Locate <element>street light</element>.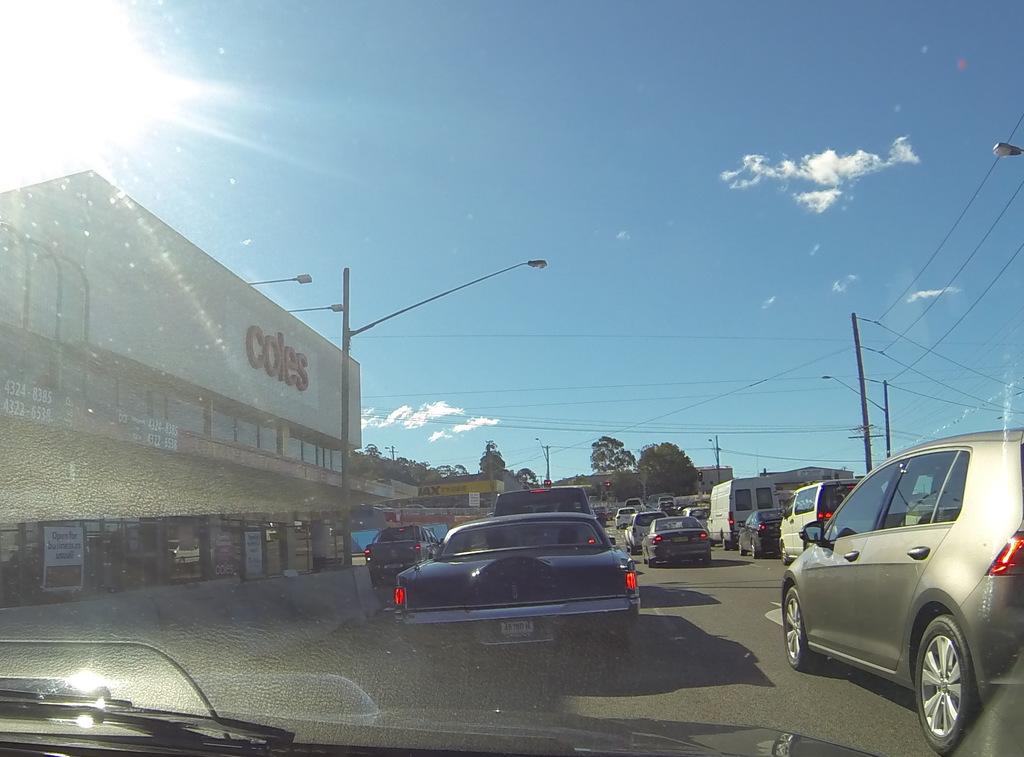
Bounding box: x1=708 y1=434 x2=721 y2=484.
